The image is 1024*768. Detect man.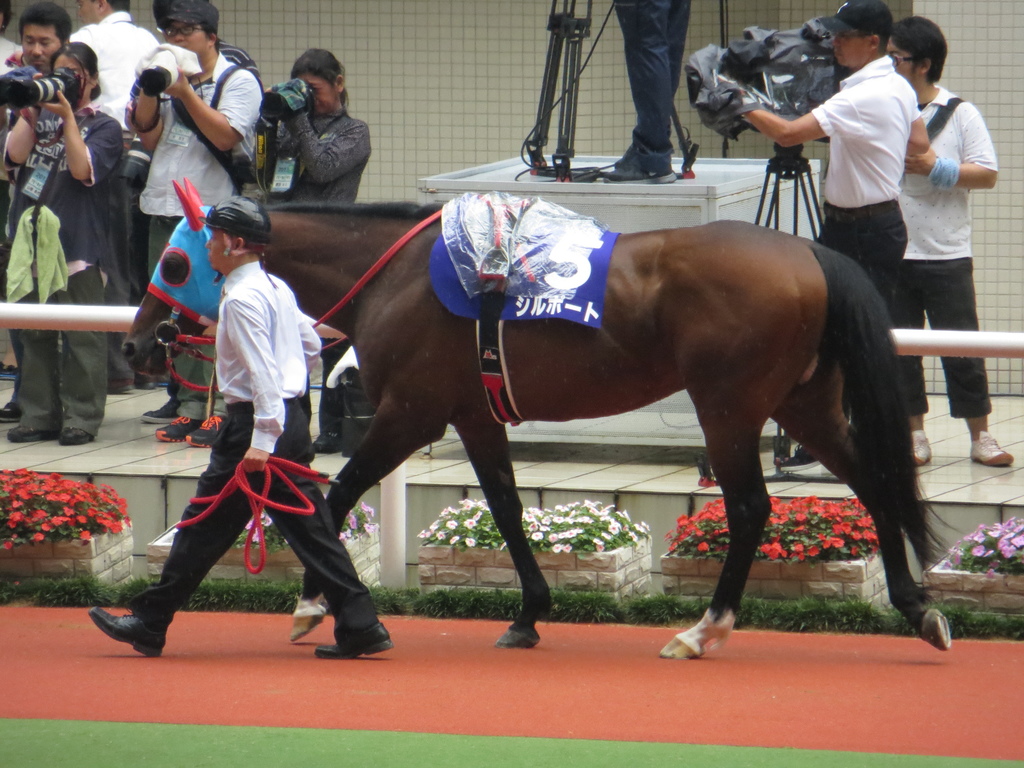
Detection: bbox(884, 15, 1011, 479).
